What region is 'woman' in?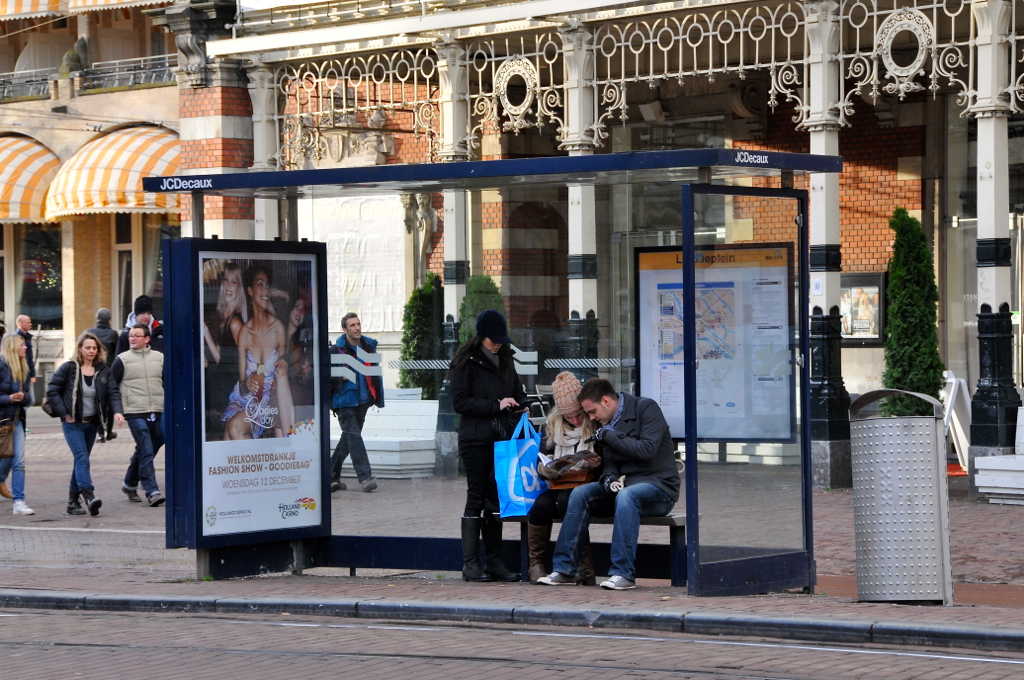
(451, 305, 536, 583).
